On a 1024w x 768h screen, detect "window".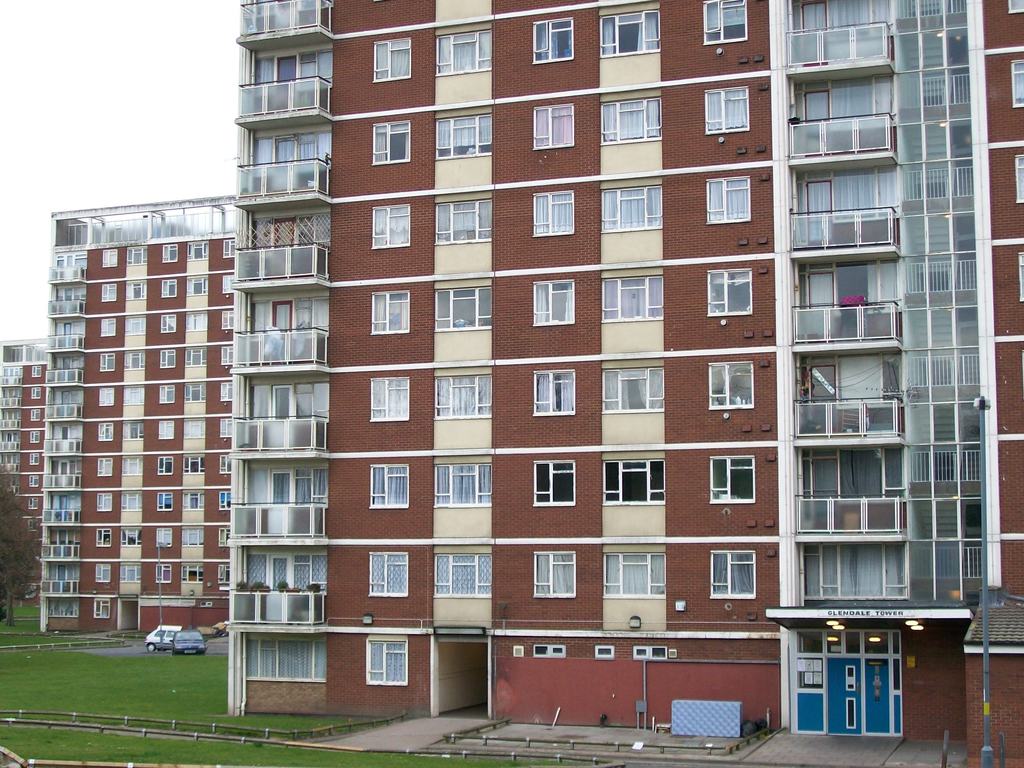
[155,277,179,301].
